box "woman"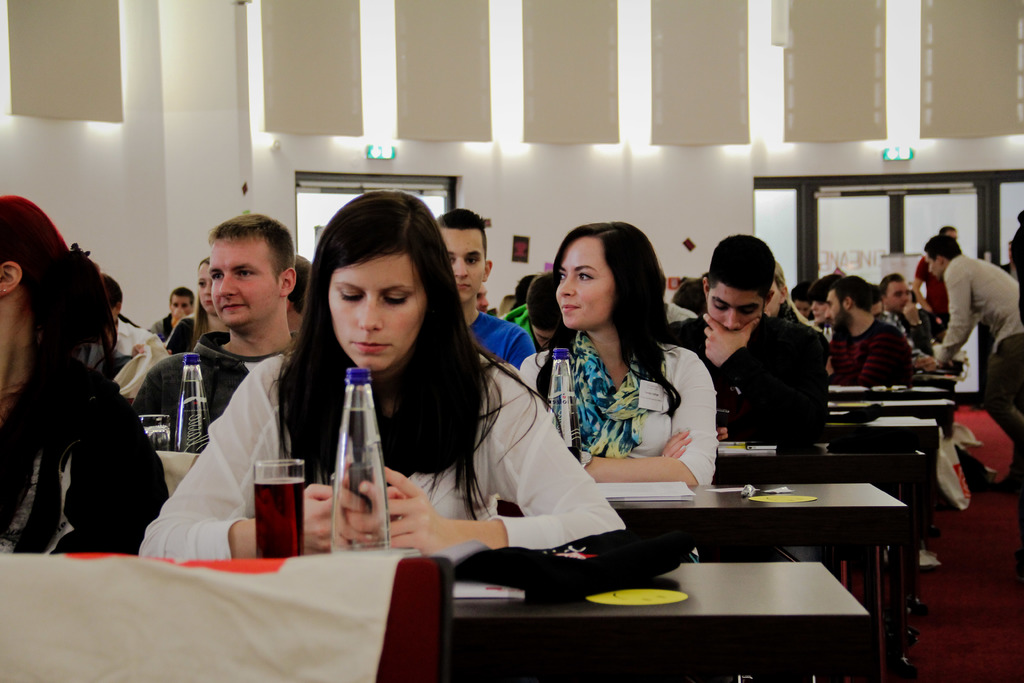
520,216,715,504
